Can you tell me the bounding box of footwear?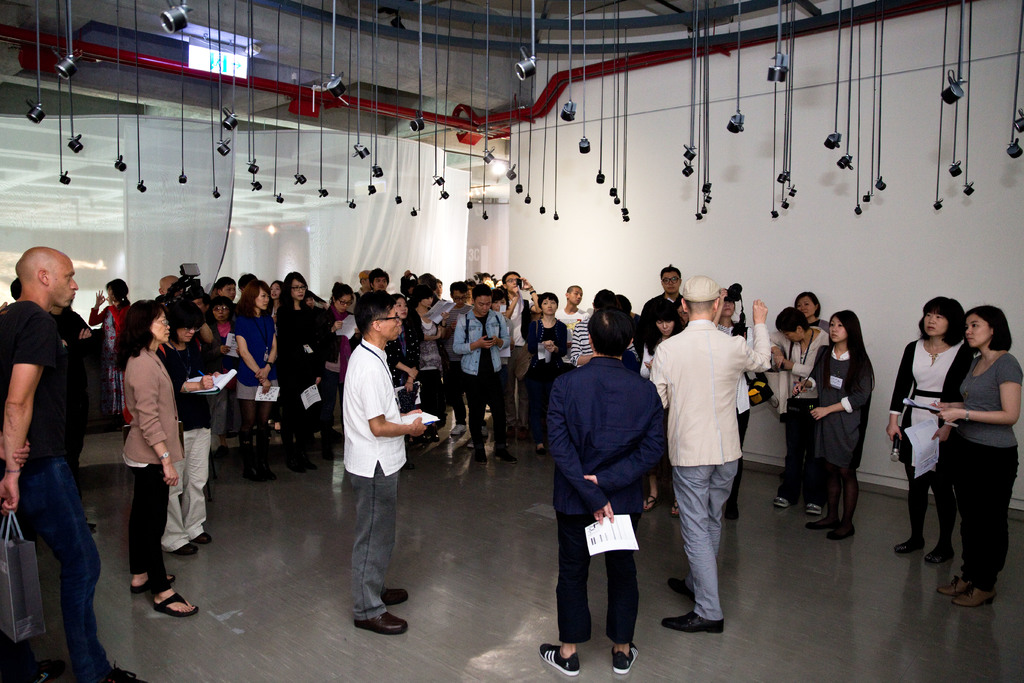
<bbox>468, 440, 474, 448</bbox>.
